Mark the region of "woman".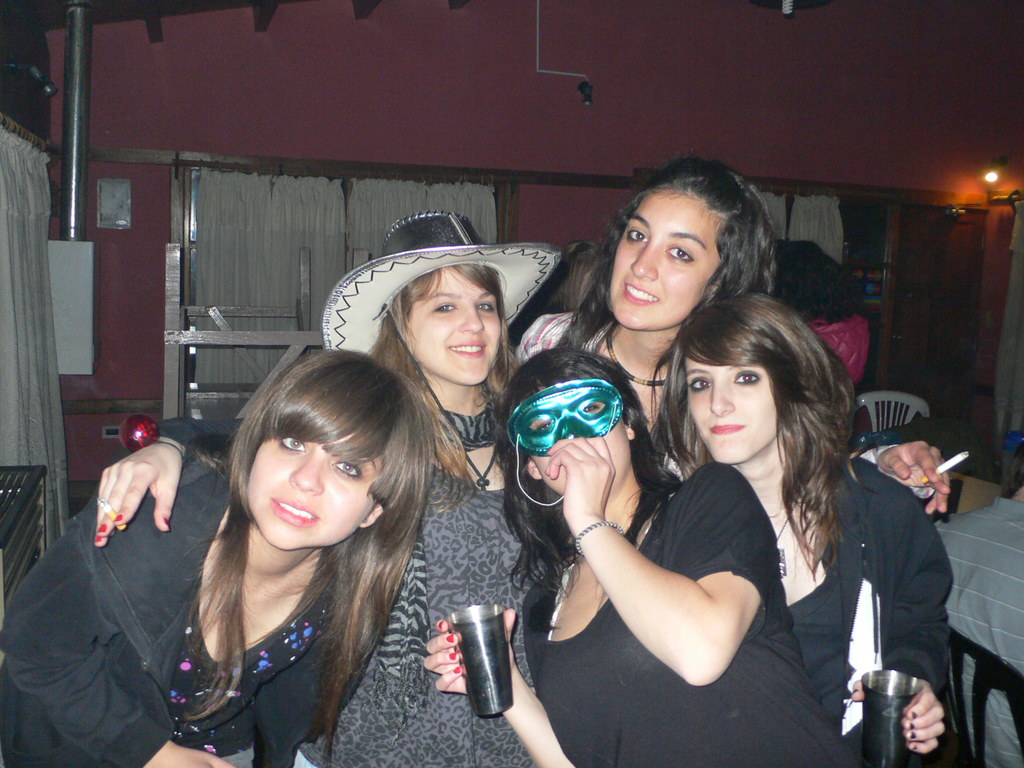
Region: rect(425, 345, 856, 767).
